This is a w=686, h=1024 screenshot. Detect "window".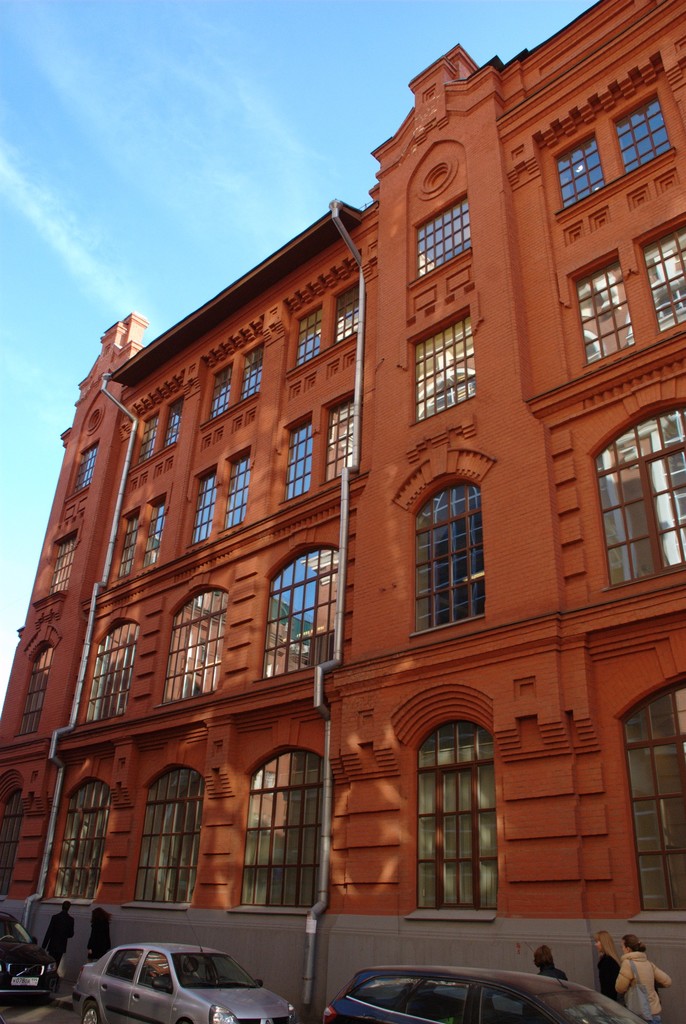
Rect(168, 573, 223, 703).
